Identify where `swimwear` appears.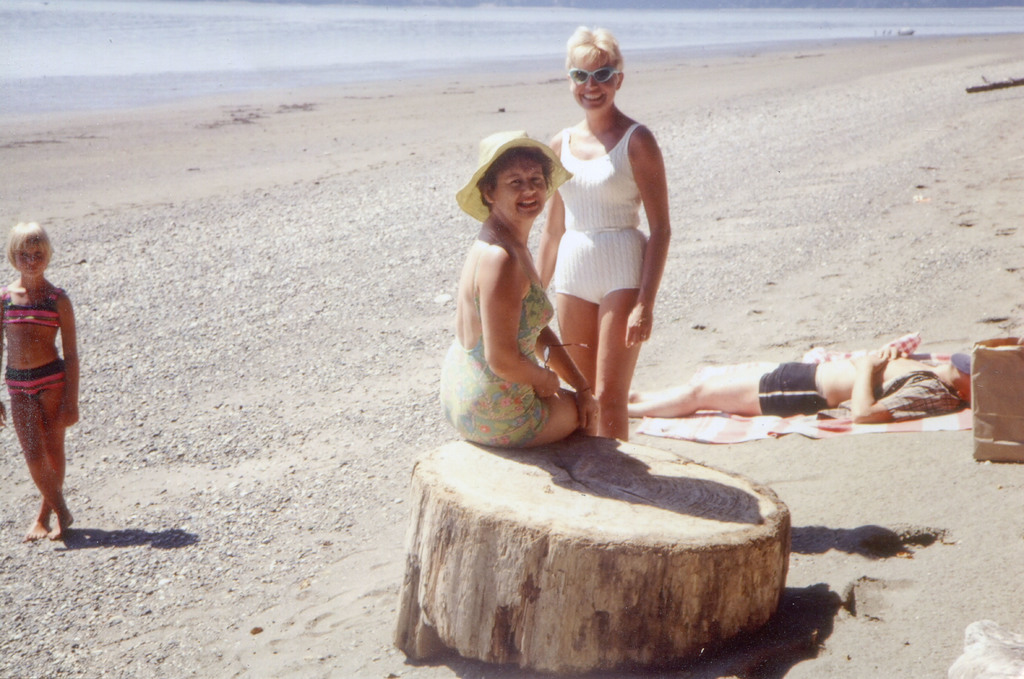
Appears at {"x1": 438, "y1": 219, "x2": 566, "y2": 449}.
